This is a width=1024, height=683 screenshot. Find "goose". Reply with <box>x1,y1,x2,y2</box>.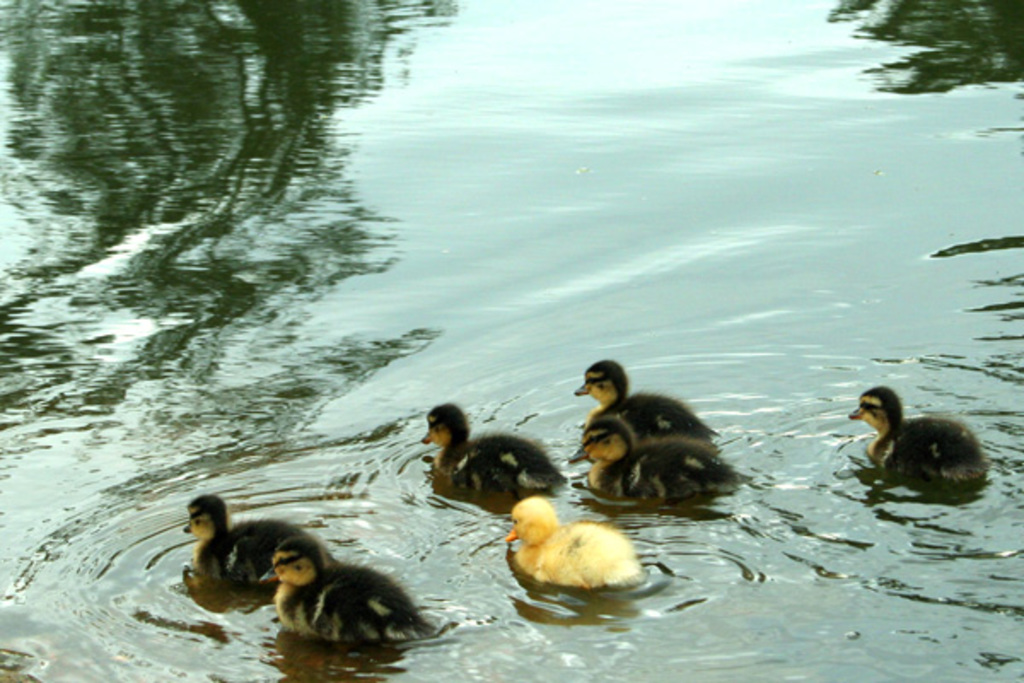
<box>845,386,998,497</box>.
